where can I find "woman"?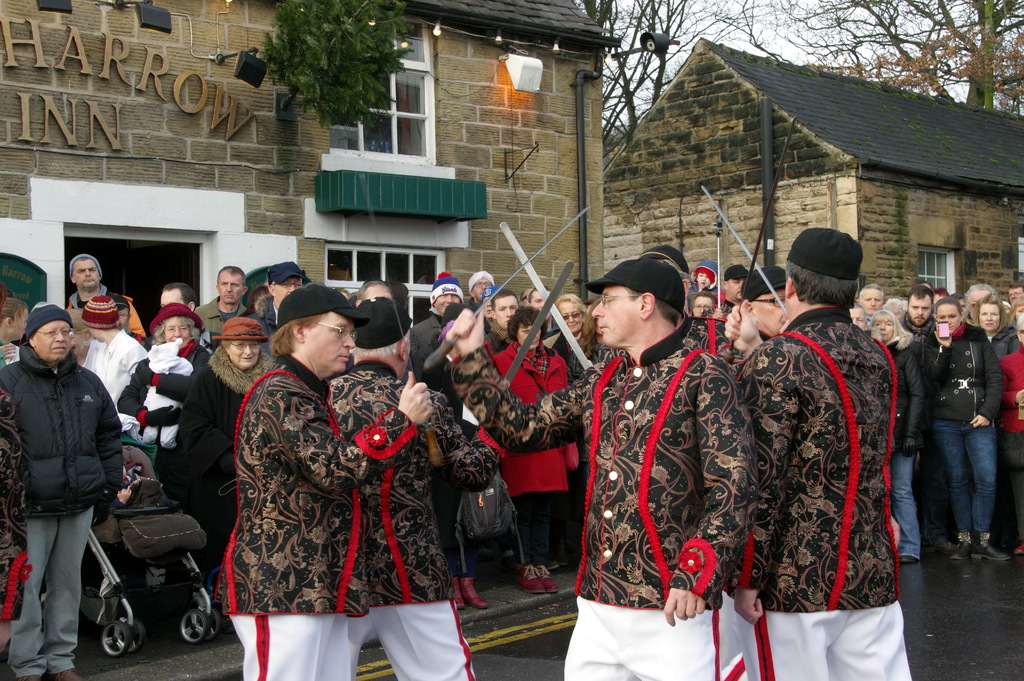
You can find it at 969, 295, 1016, 355.
